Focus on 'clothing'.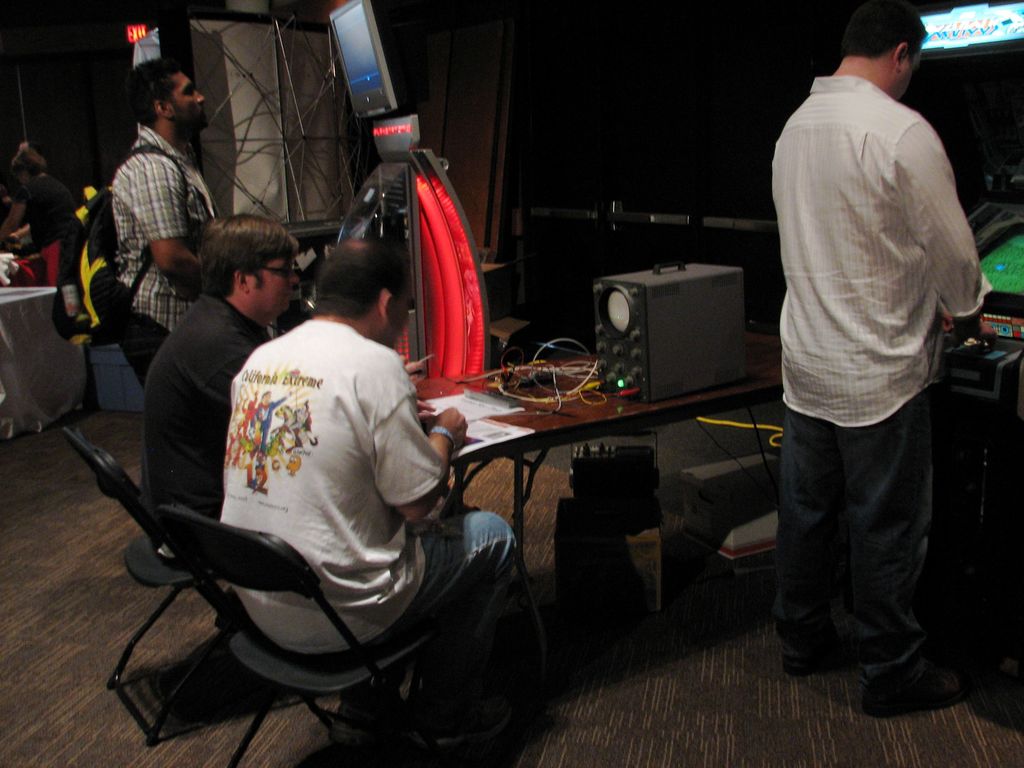
Focused at left=109, top=118, right=207, bottom=383.
